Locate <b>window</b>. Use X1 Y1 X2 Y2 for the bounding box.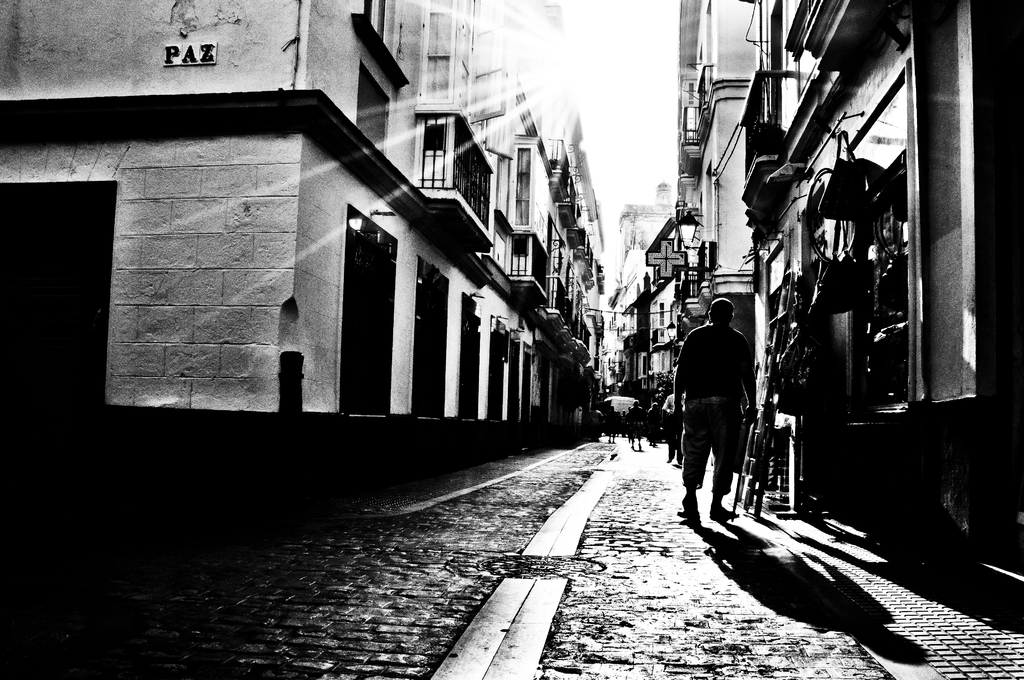
618 321 628 341.
